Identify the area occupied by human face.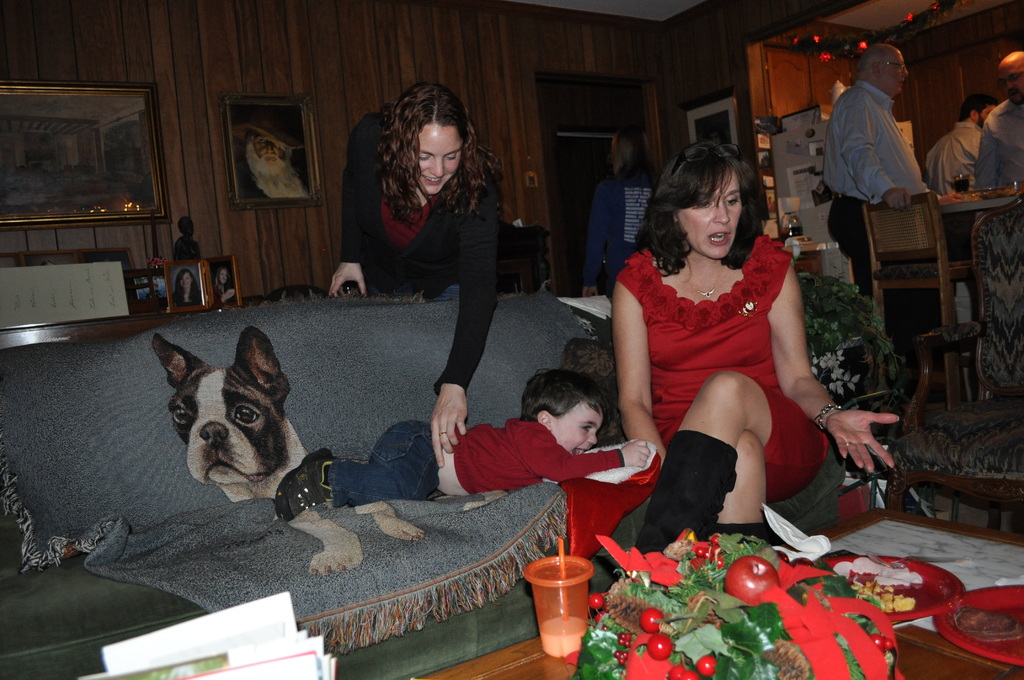
Area: crop(547, 401, 603, 460).
